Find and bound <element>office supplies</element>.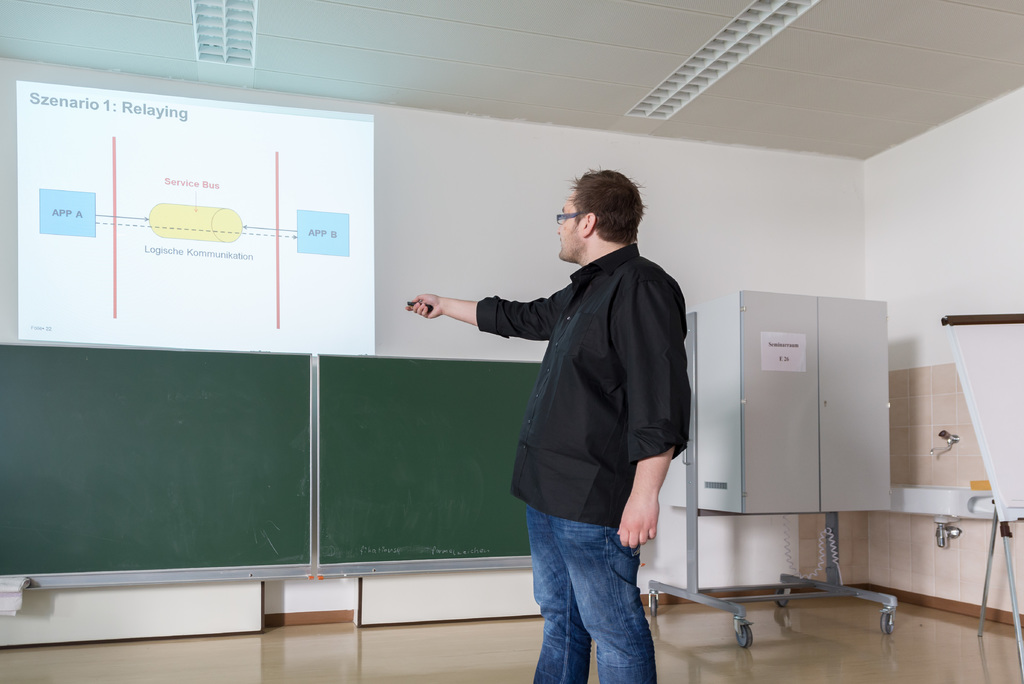
Bound: bbox(694, 288, 891, 521).
